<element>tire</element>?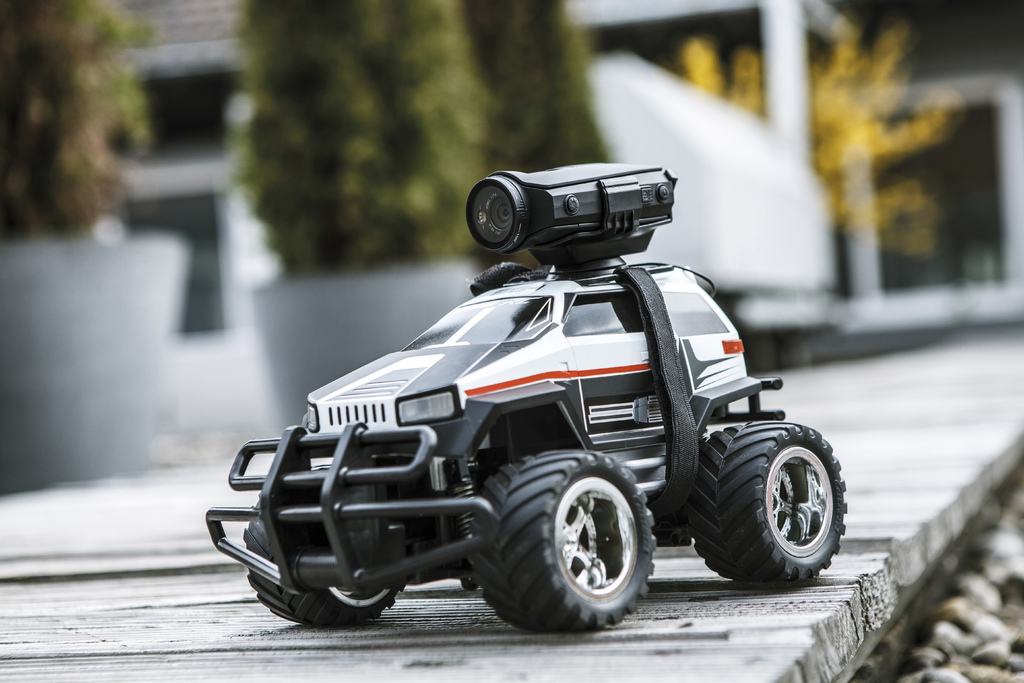
box=[244, 466, 404, 626]
